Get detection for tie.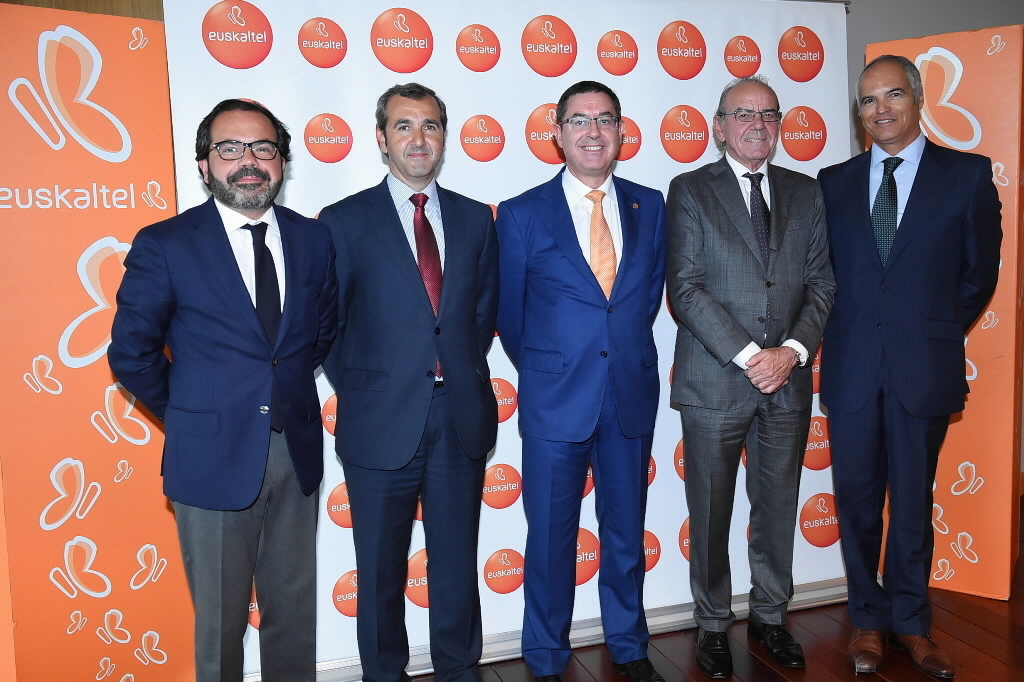
Detection: box(582, 180, 628, 297).
